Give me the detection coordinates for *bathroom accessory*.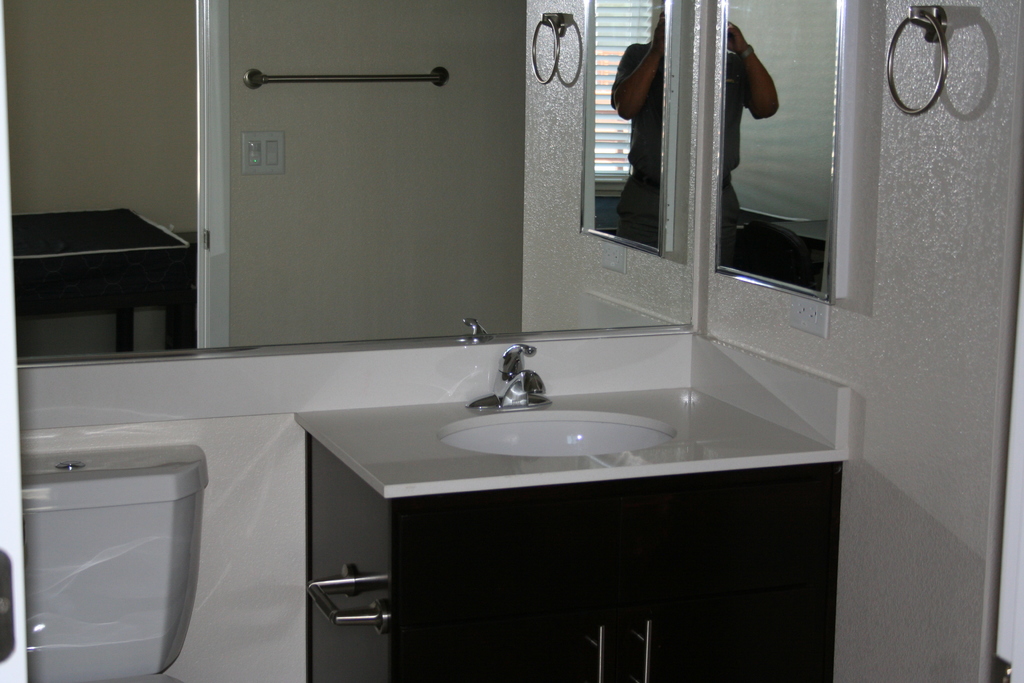
bbox=[440, 406, 684, 464].
